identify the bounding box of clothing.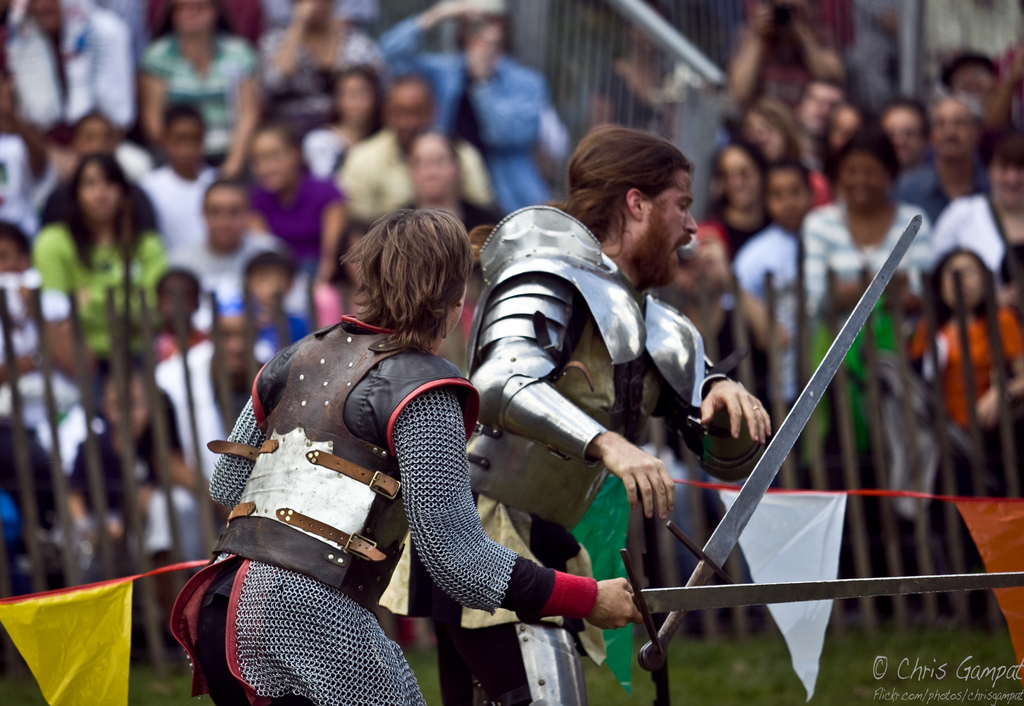
[left=257, top=168, right=349, bottom=266].
